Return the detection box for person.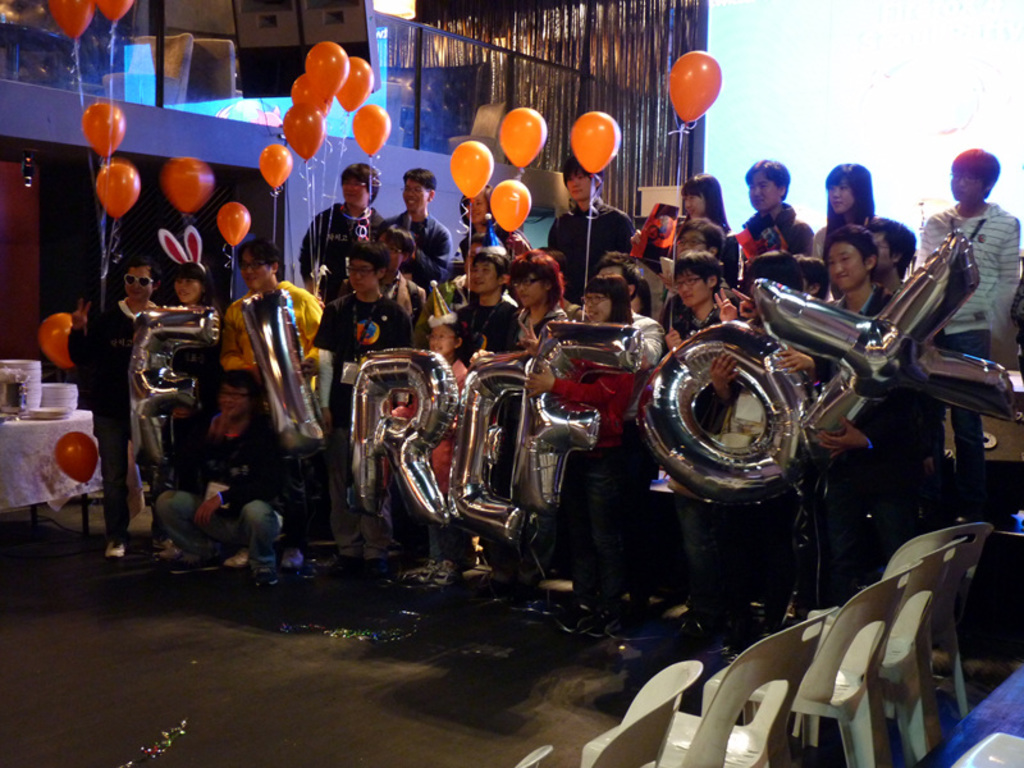
{"x1": 219, "y1": 236, "x2": 326, "y2": 410}.
